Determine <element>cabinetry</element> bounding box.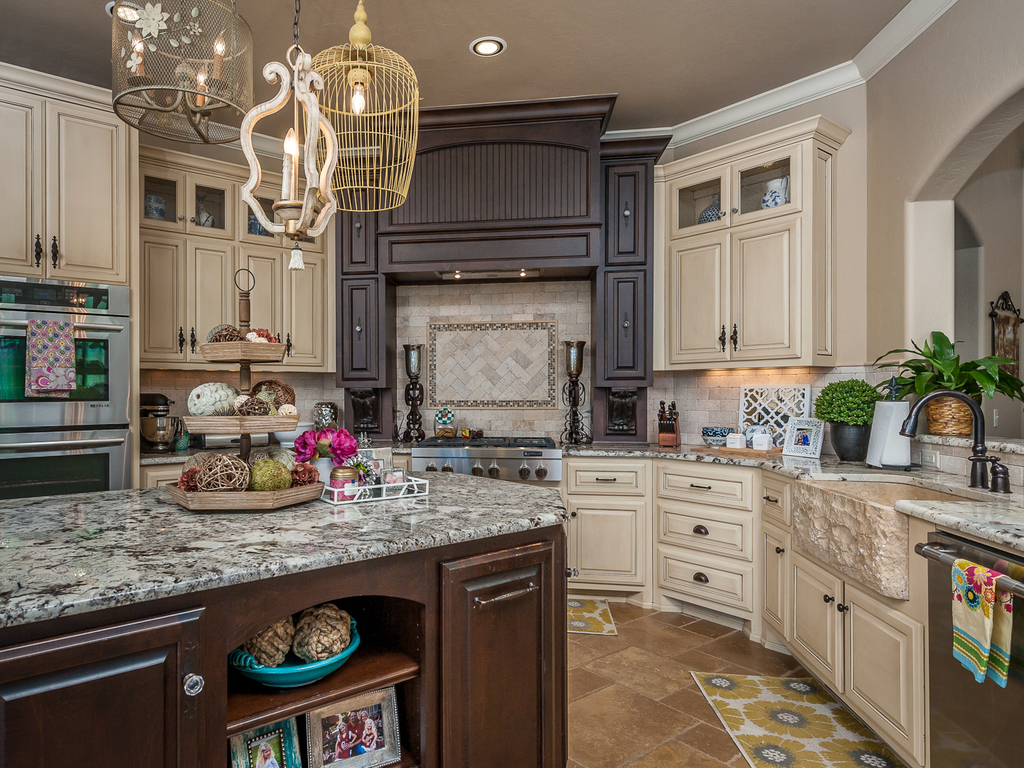
Determined: 404:444:577:559.
